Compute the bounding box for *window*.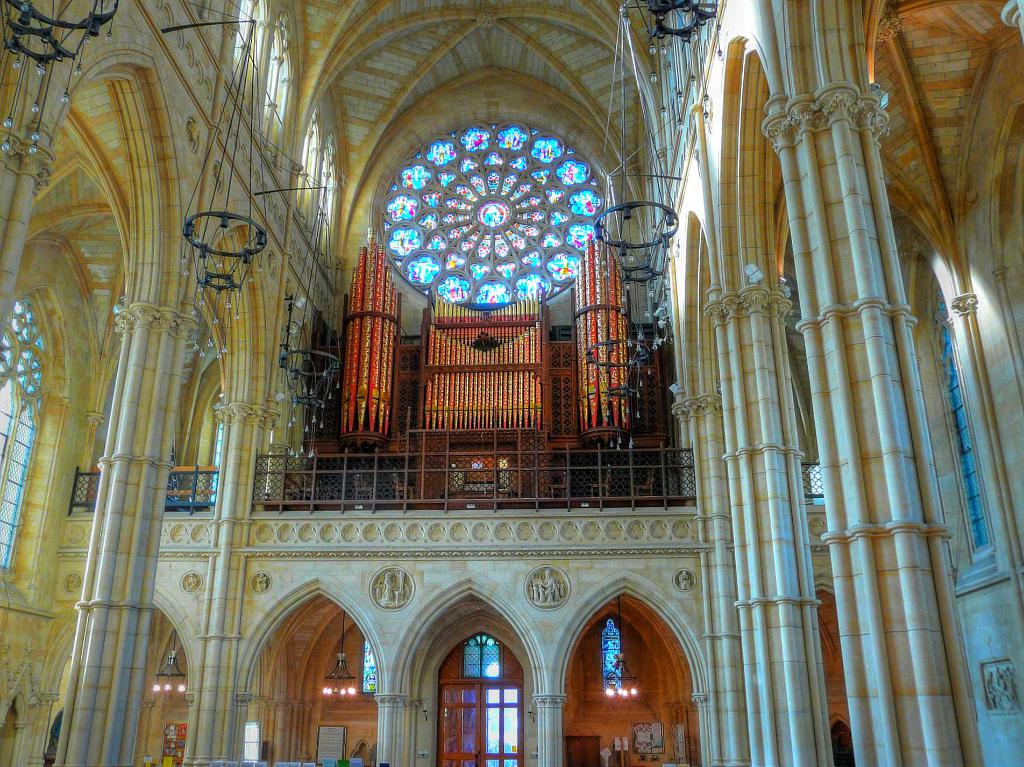
region(662, 40, 679, 164).
